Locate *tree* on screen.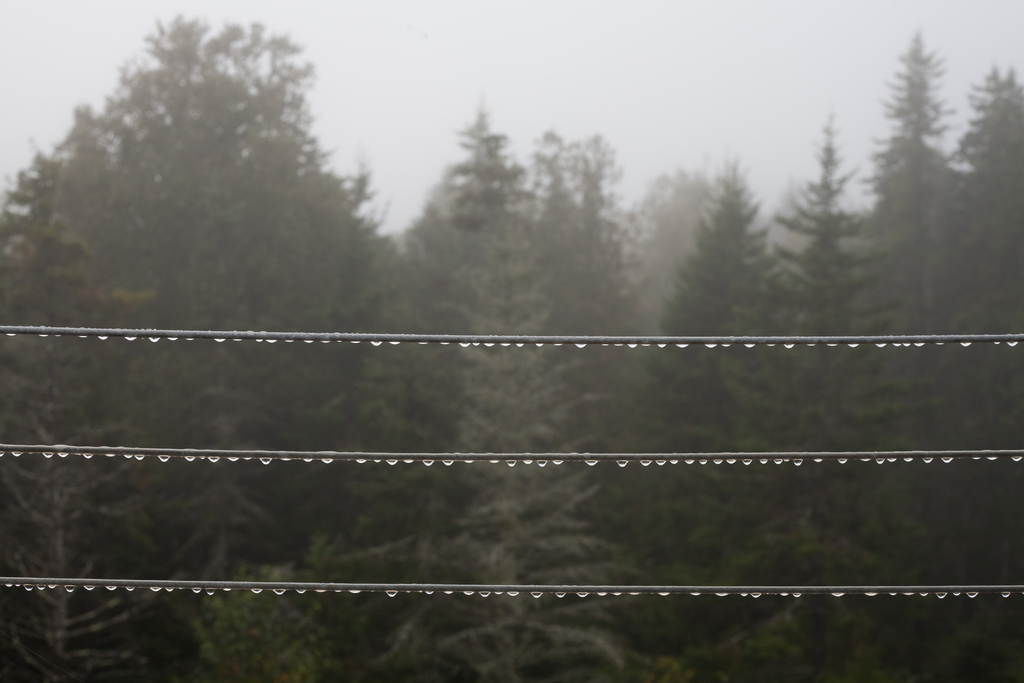
On screen at [left=635, top=183, right=799, bottom=682].
